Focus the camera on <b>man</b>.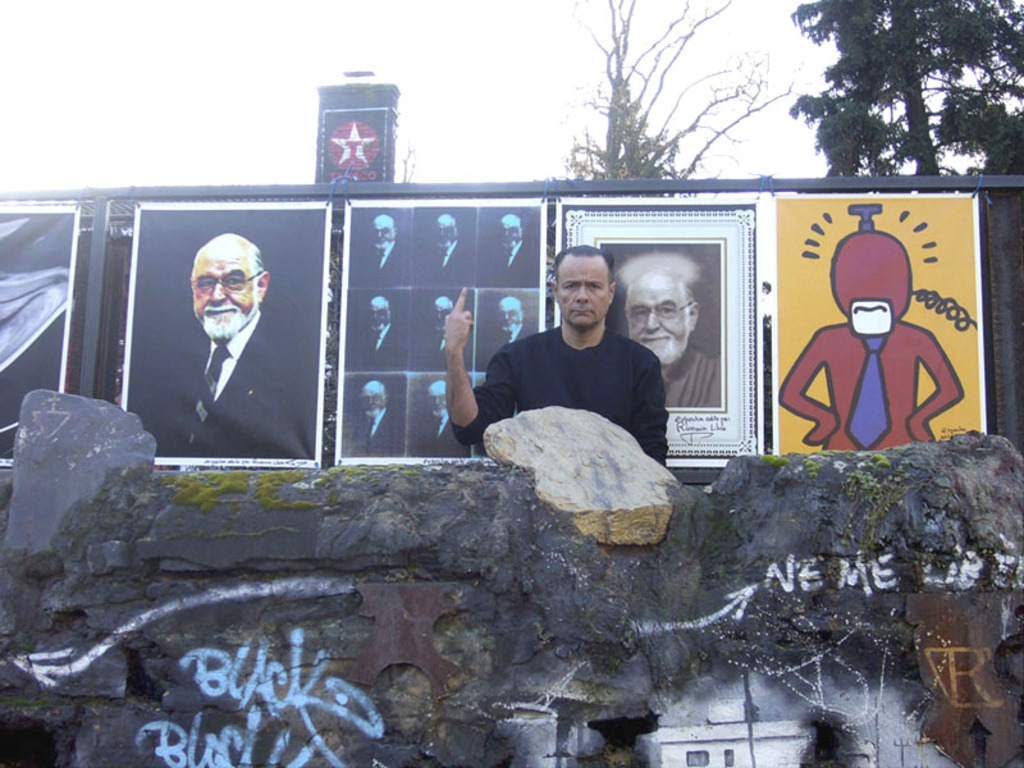
Focus region: 410:294:449:371.
